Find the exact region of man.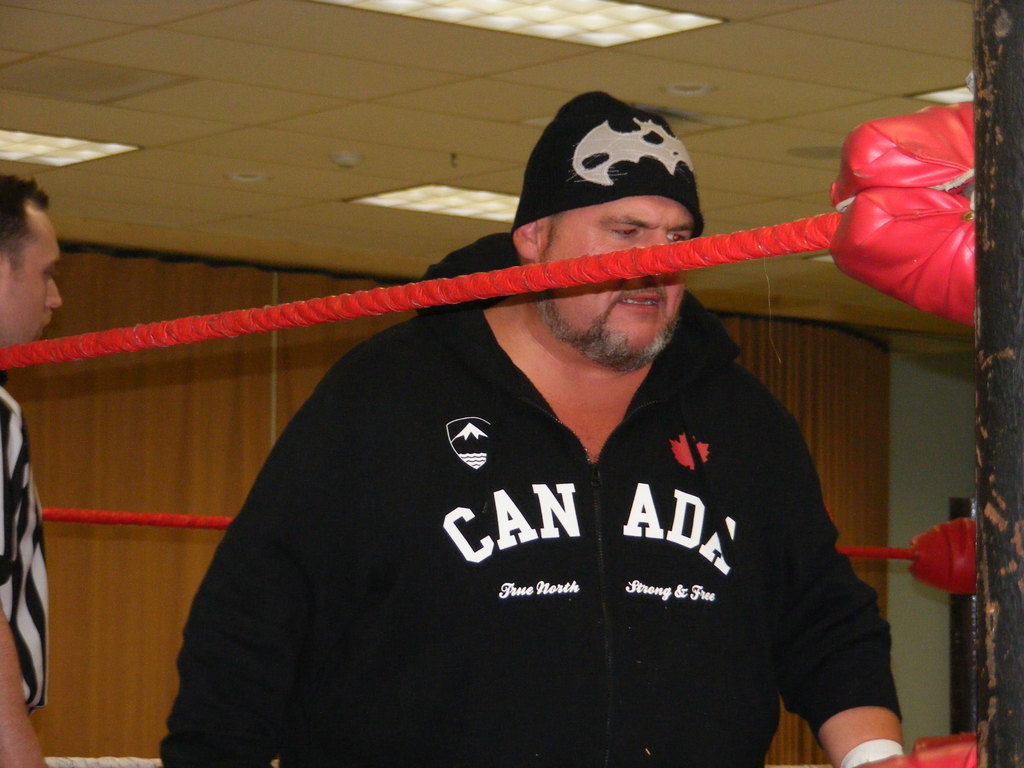
Exact region: left=119, top=81, right=963, bottom=716.
